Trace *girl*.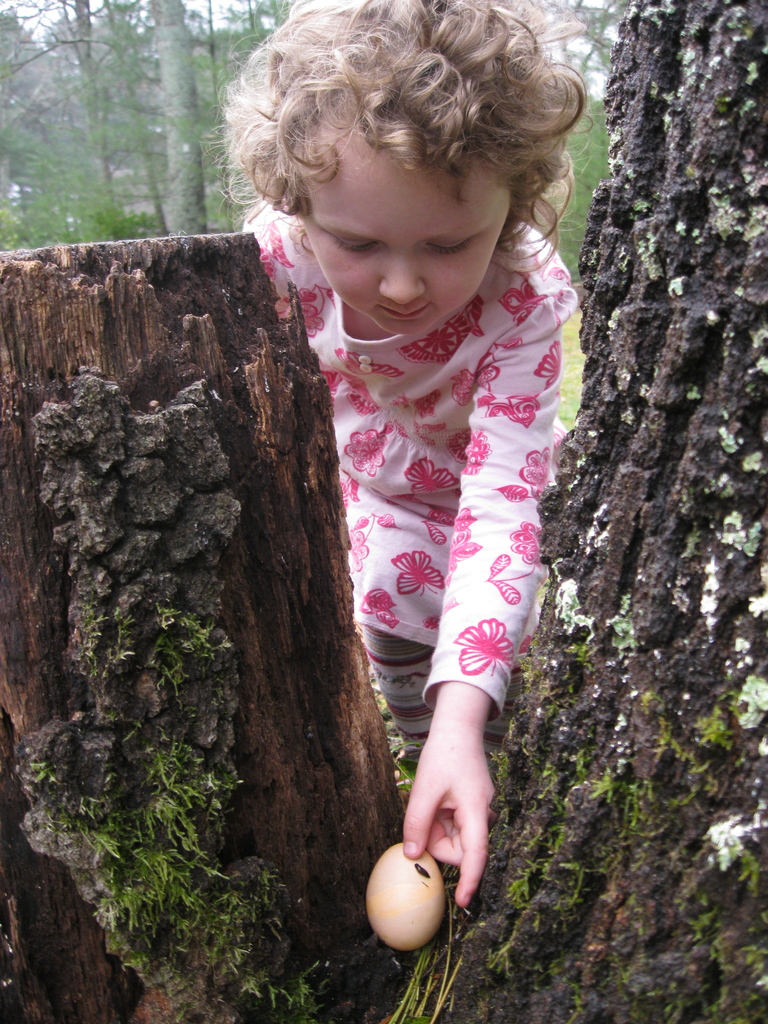
Traced to {"x1": 205, "y1": 0, "x2": 603, "y2": 906}.
